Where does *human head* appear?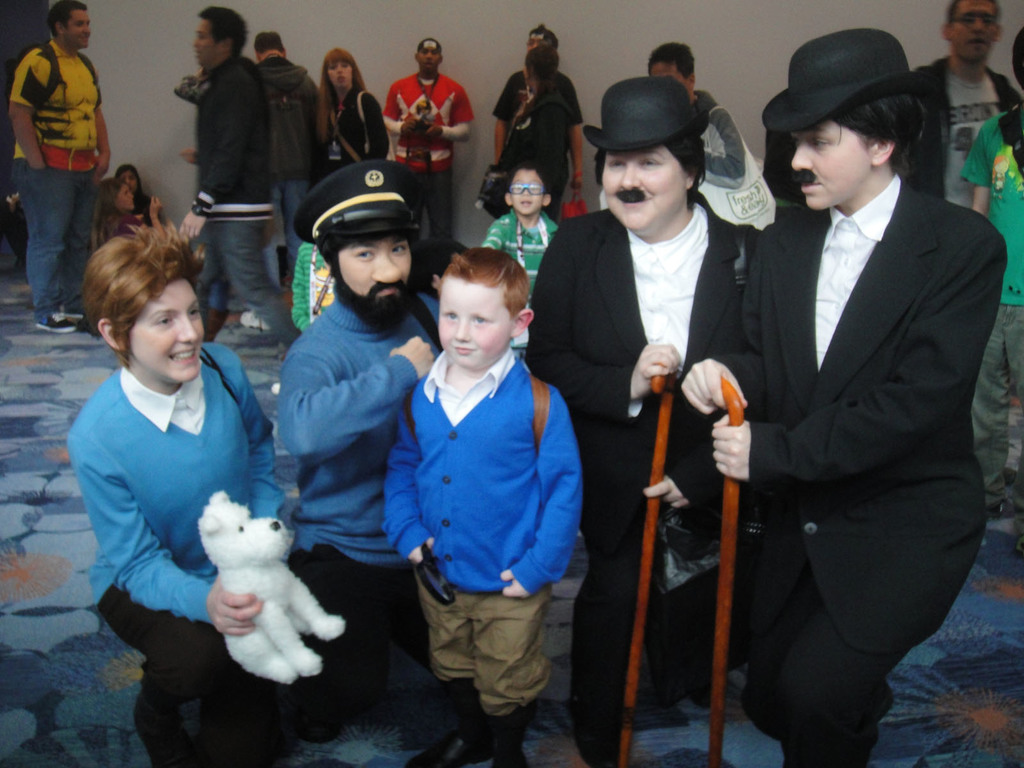
Appears at <bbox>83, 217, 211, 382</bbox>.
